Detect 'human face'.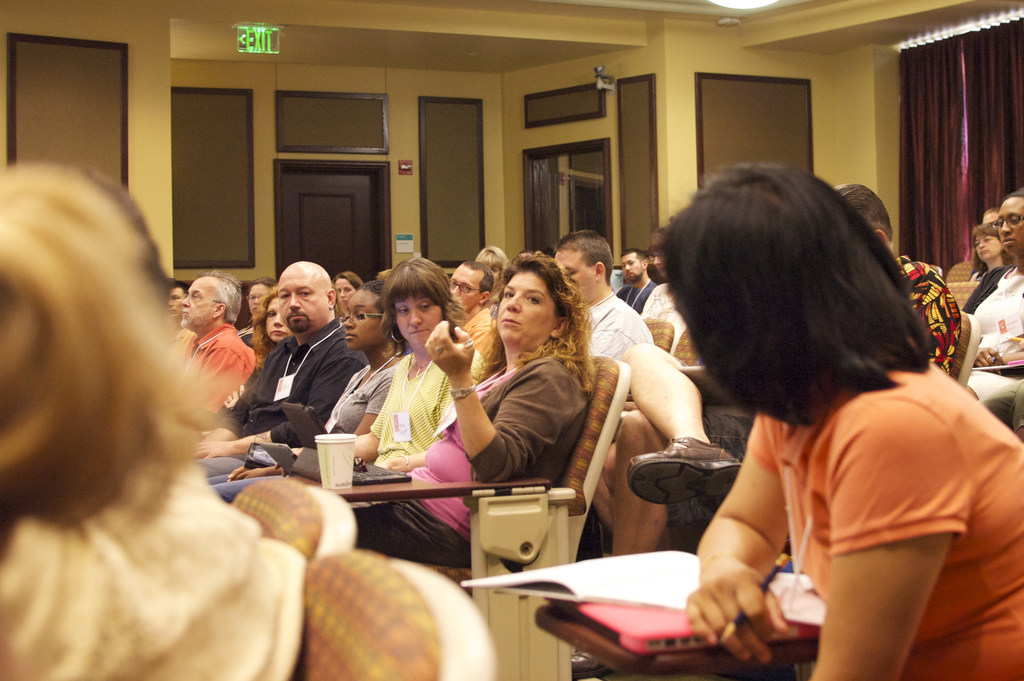
Detected at box(395, 295, 441, 350).
